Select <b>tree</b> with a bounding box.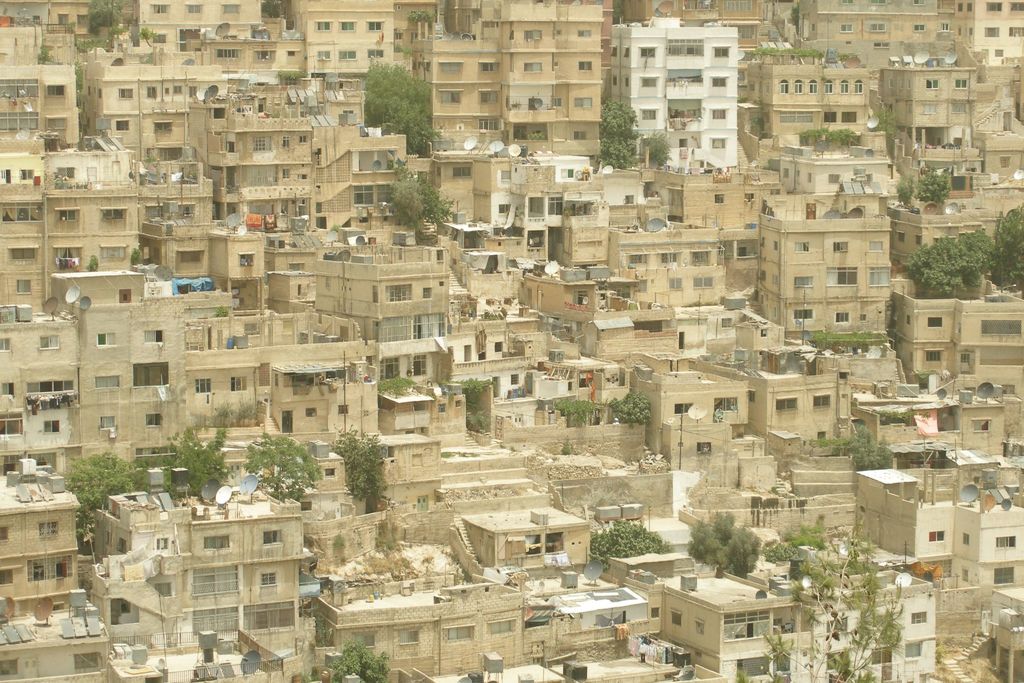
[left=995, top=201, right=1023, bottom=288].
